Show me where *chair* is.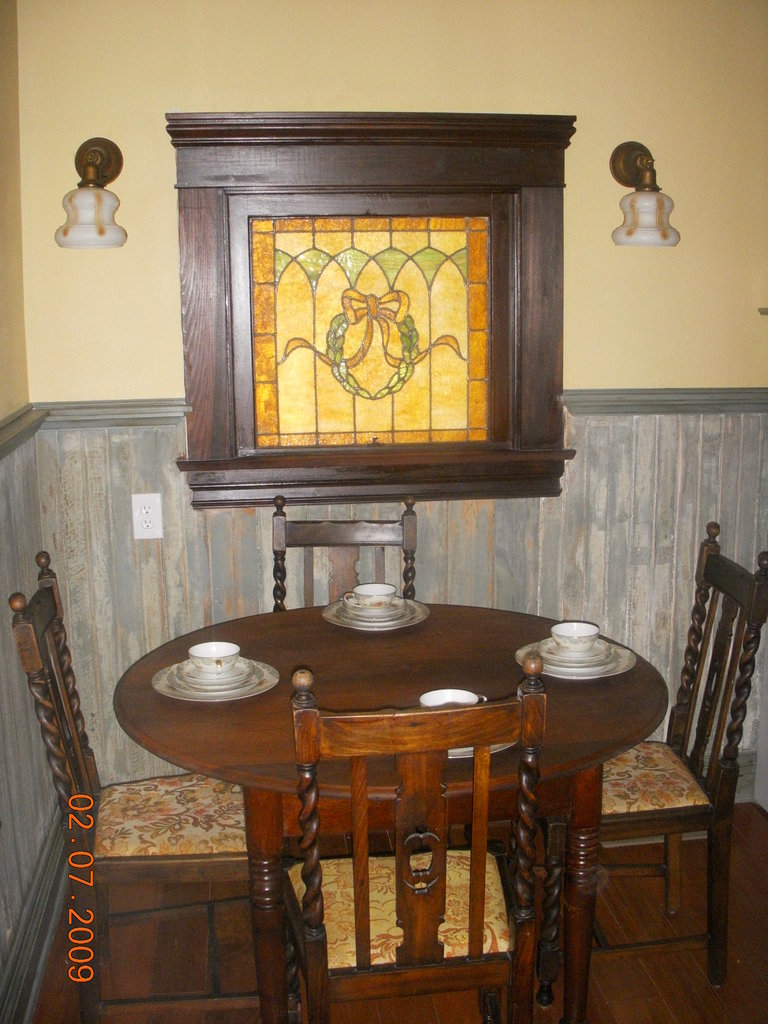
*chair* is at select_region(292, 644, 534, 1023).
